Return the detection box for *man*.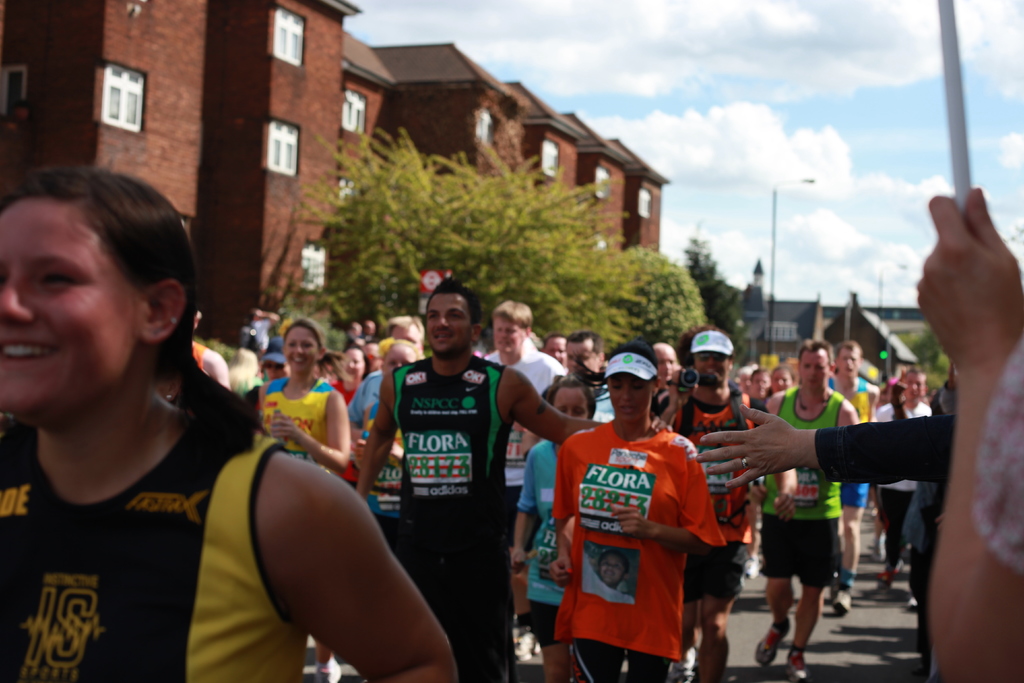
box(831, 342, 877, 584).
